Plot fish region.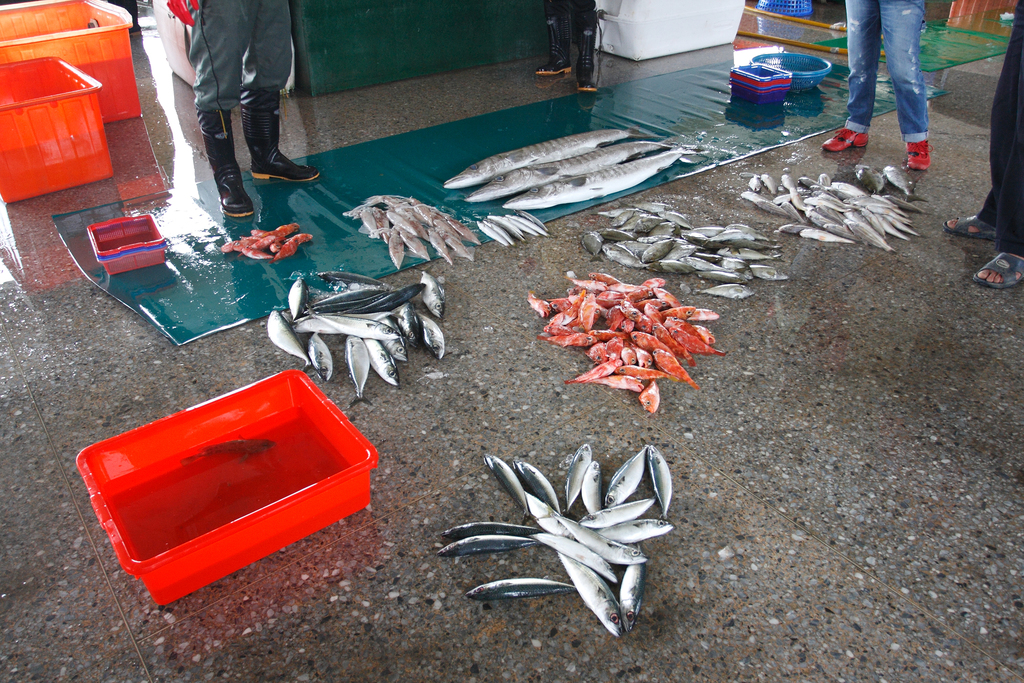
Plotted at pyautogui.locateOnScreen(563, 441, 591, 511).
